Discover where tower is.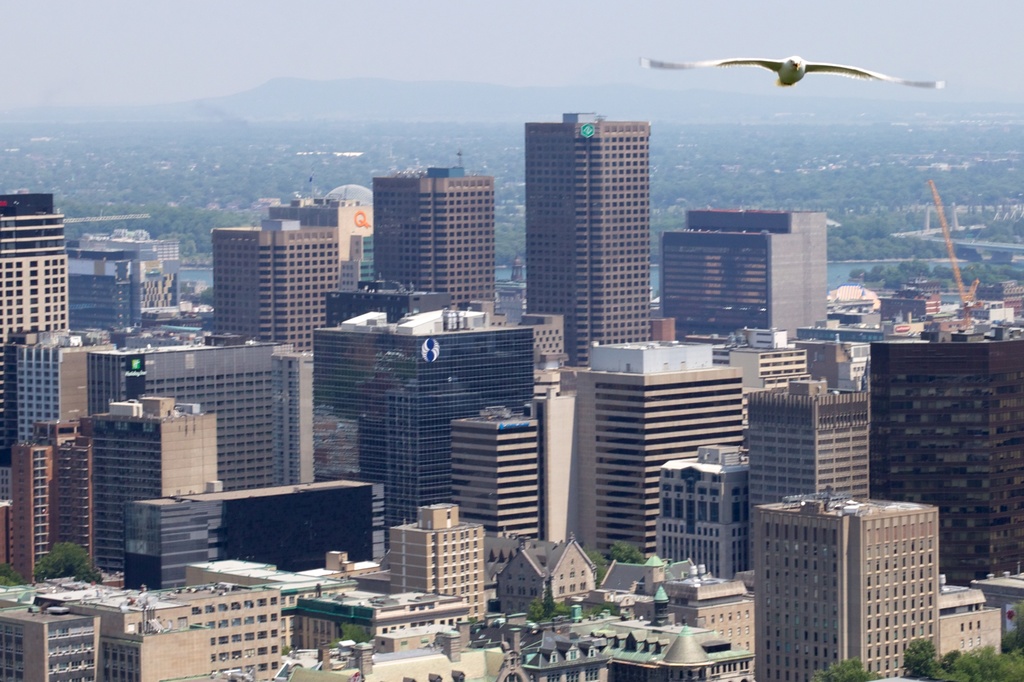
Discovered at 80 315 316 484.
